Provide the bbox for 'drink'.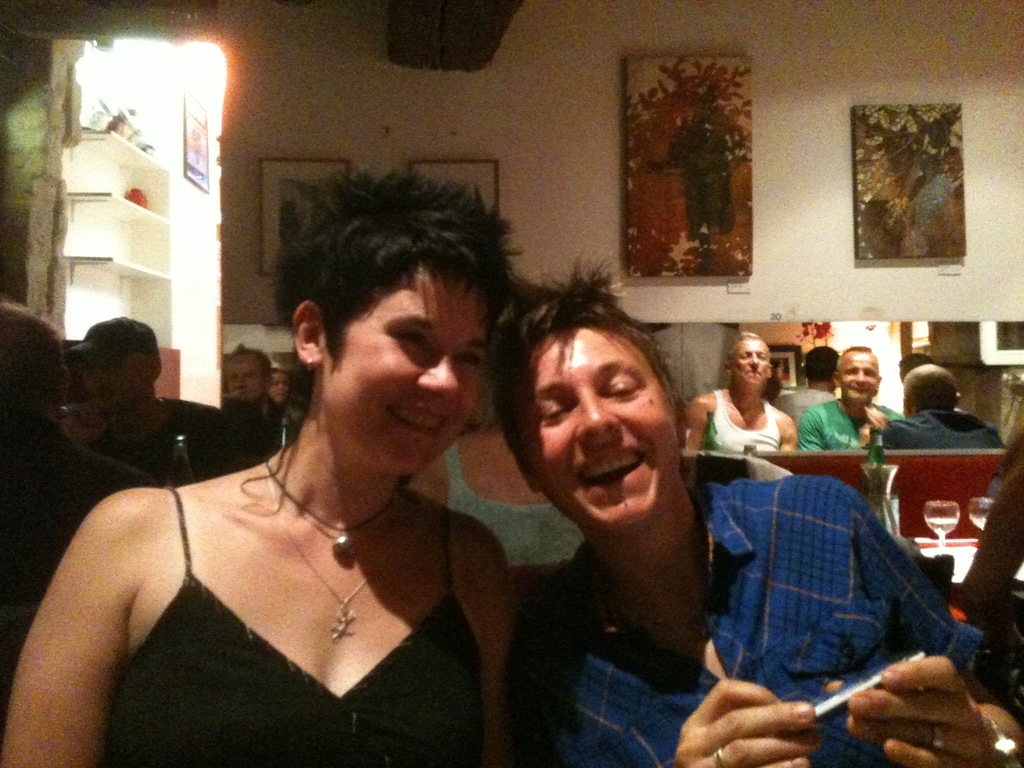
924/515/963/535.
